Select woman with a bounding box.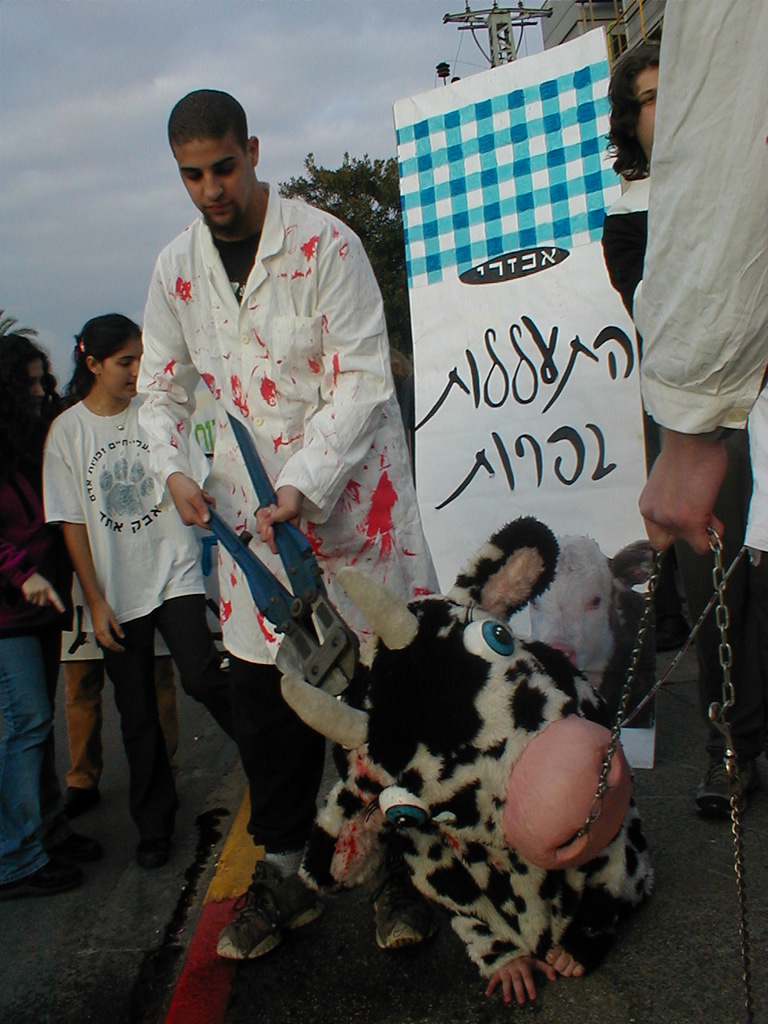
region(35, 304, 217, 857).
